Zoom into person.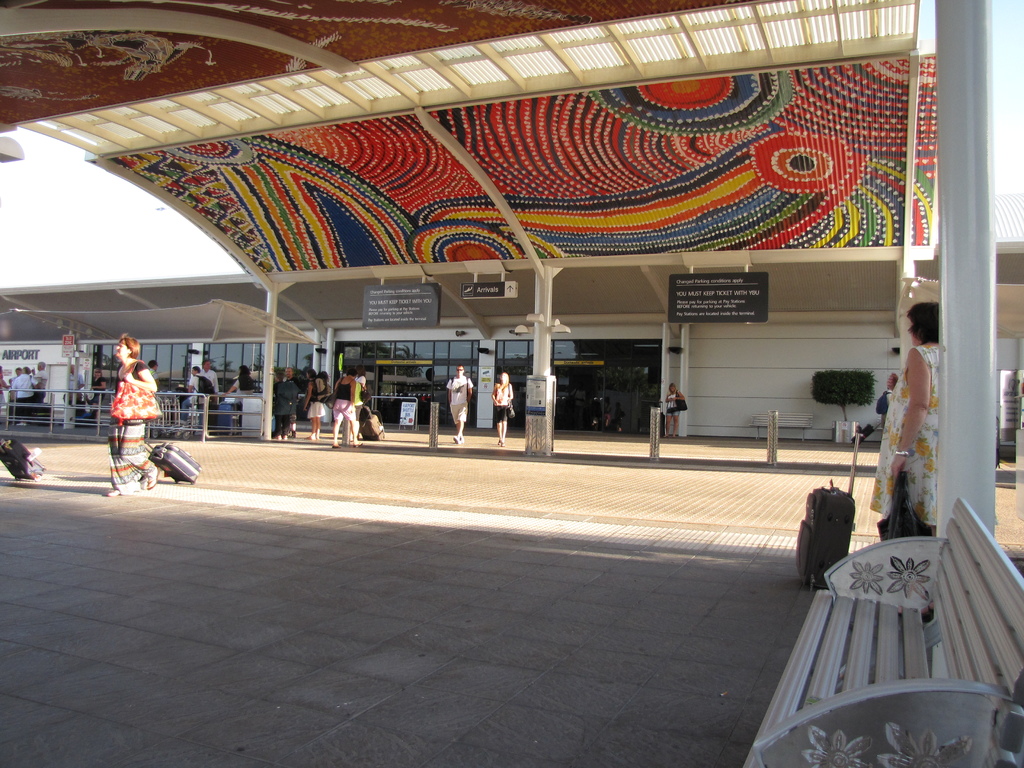
Zoom target: box(447, 364, 473, 446).
